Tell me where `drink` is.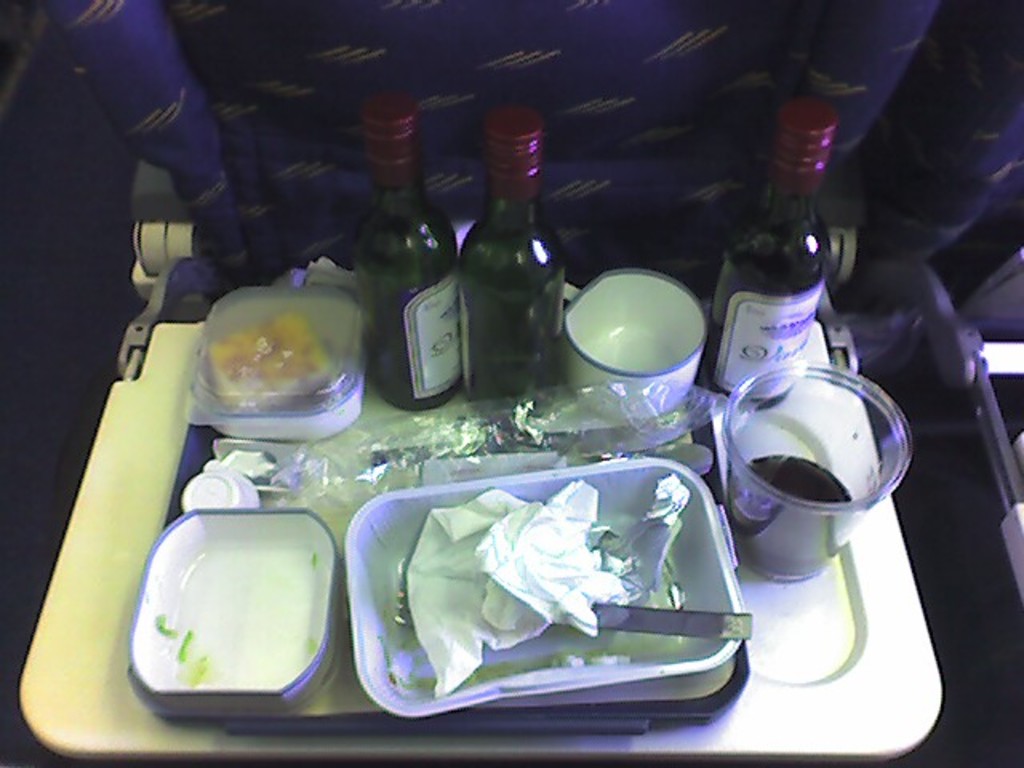
`drink` is at bbox=[358, 98, 459, 405].
